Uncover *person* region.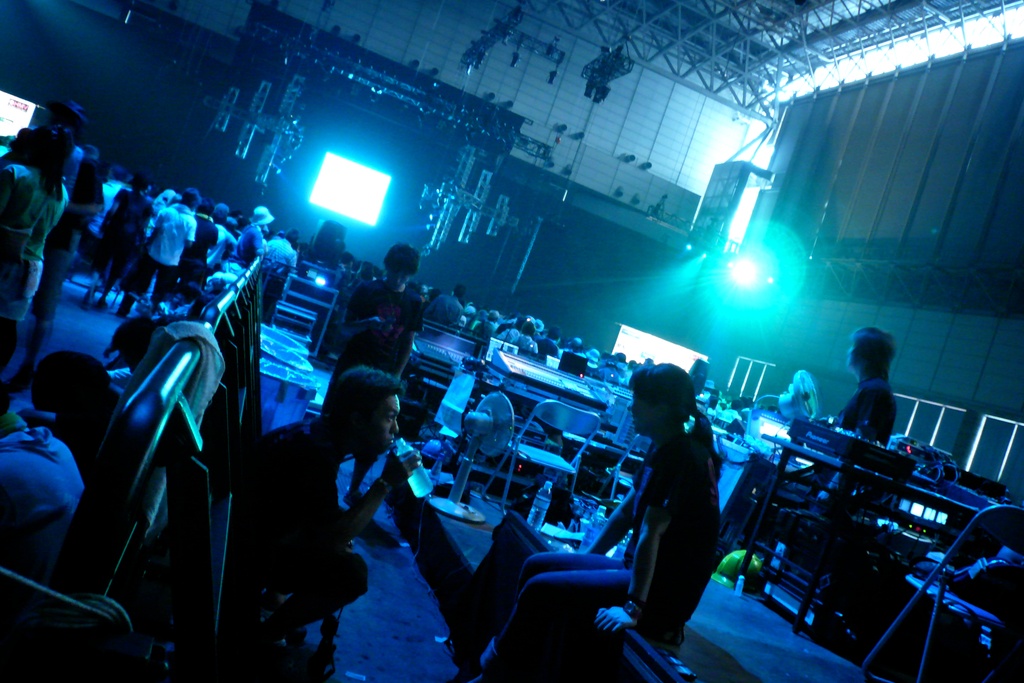
Uncovered: left=333, top=236, right=426, bottom=518.
